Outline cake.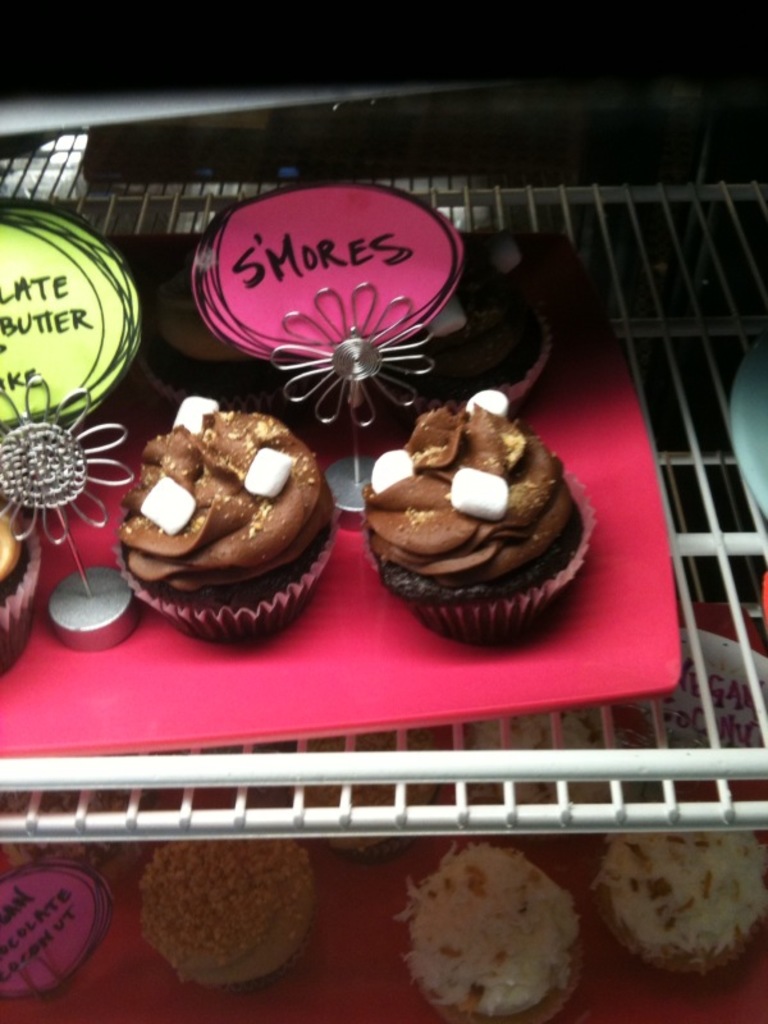
Outline: l=365, t=394, r=588, b=640.
